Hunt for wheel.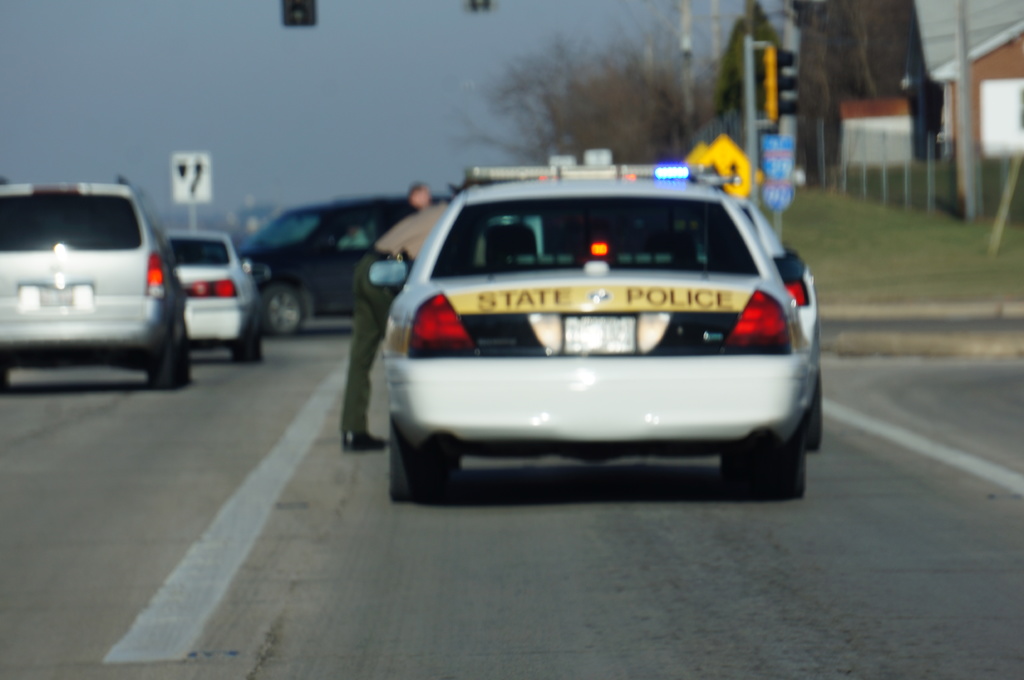
Hunted down at locate(389, 422, 433, 502).
